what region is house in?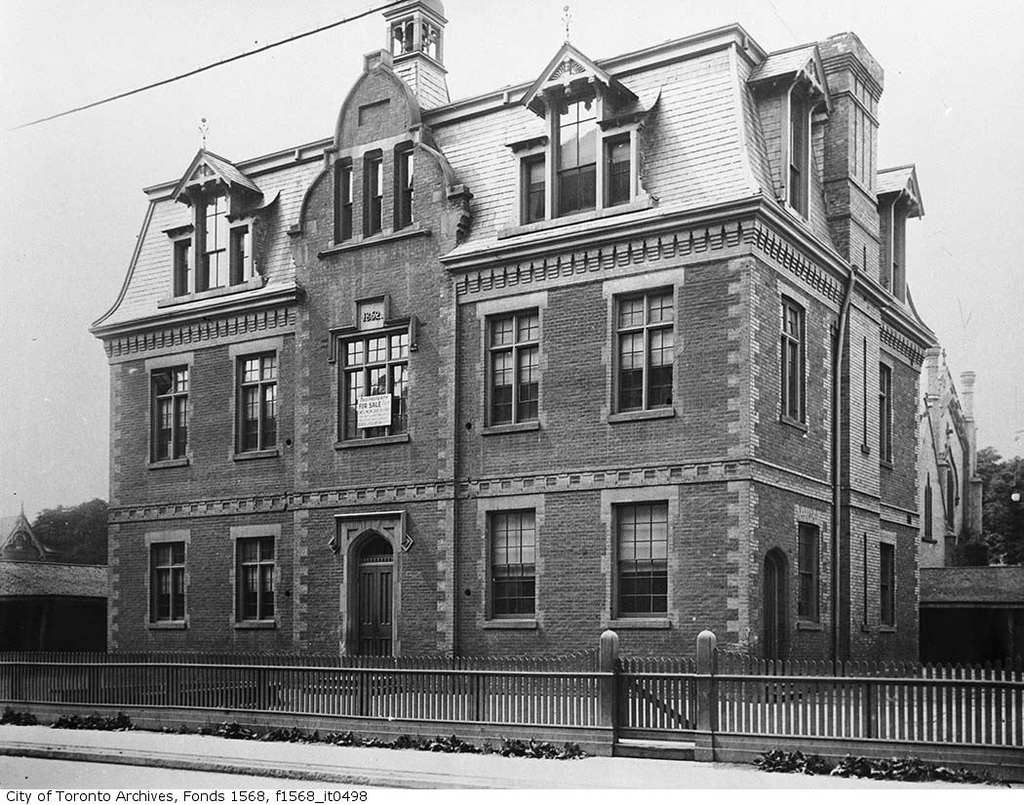
x1=919, y1=561, x2=1023, y2=665.
